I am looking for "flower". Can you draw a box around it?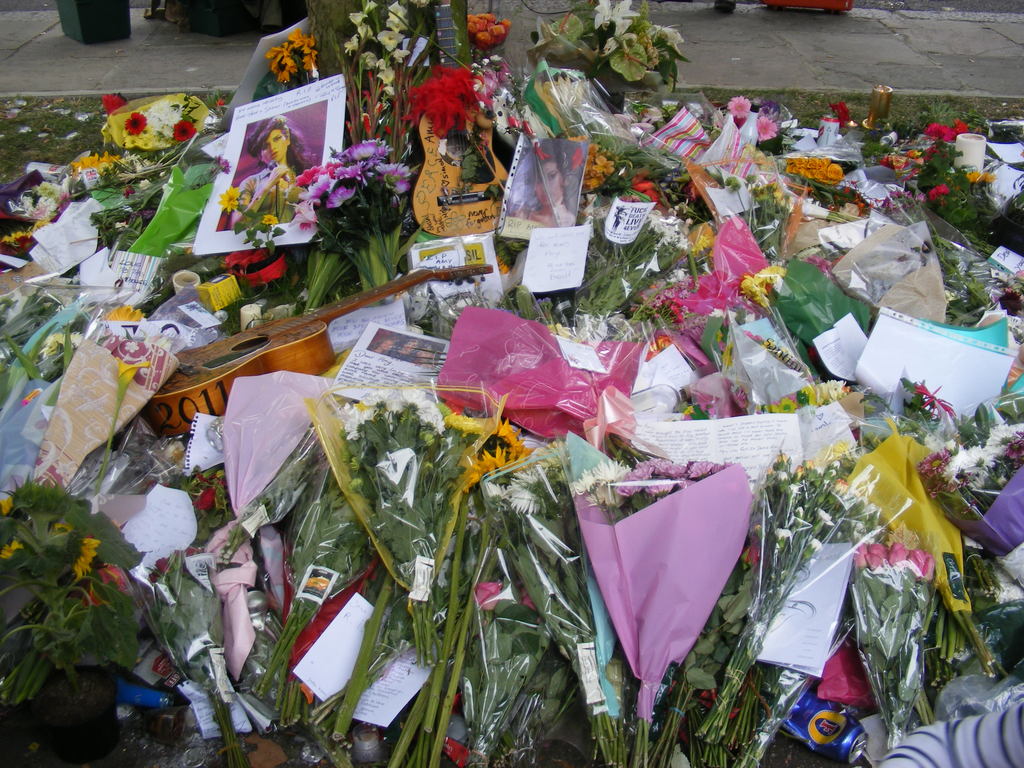
Sure, the bounding box is [927, 183, 950, 205].
